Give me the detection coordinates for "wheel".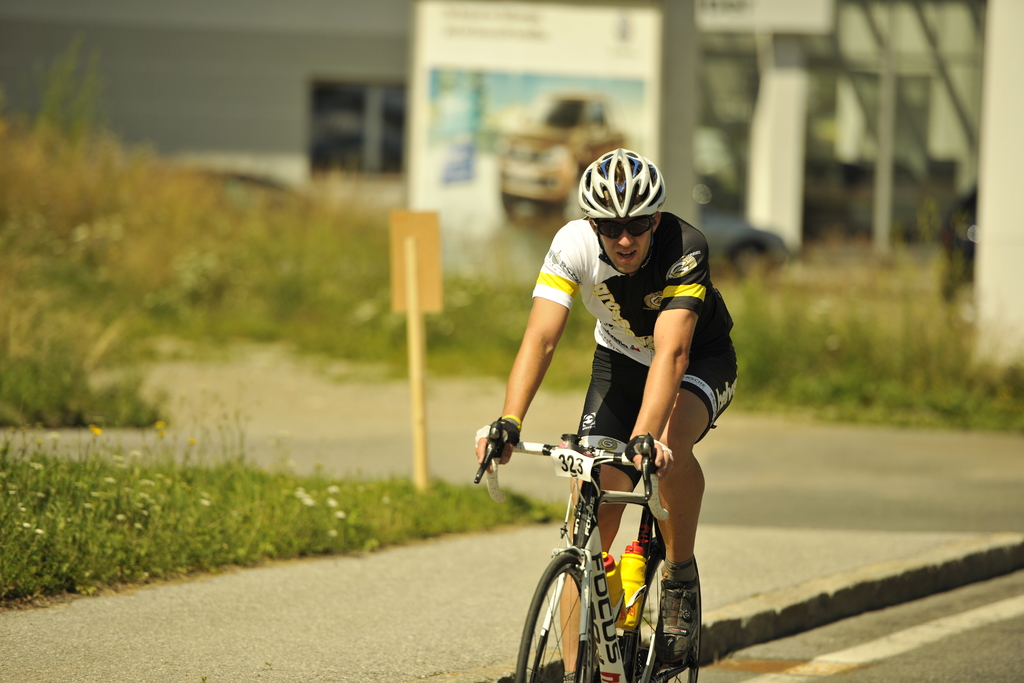
box(619, 551, 703, 682).
